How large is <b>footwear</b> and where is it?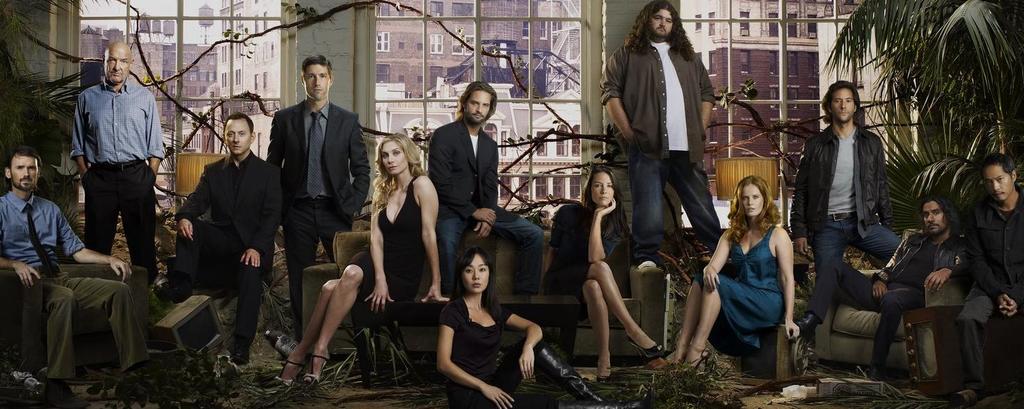
Bounding box: [x1=304, y1=351, x2=330, y2=381].
